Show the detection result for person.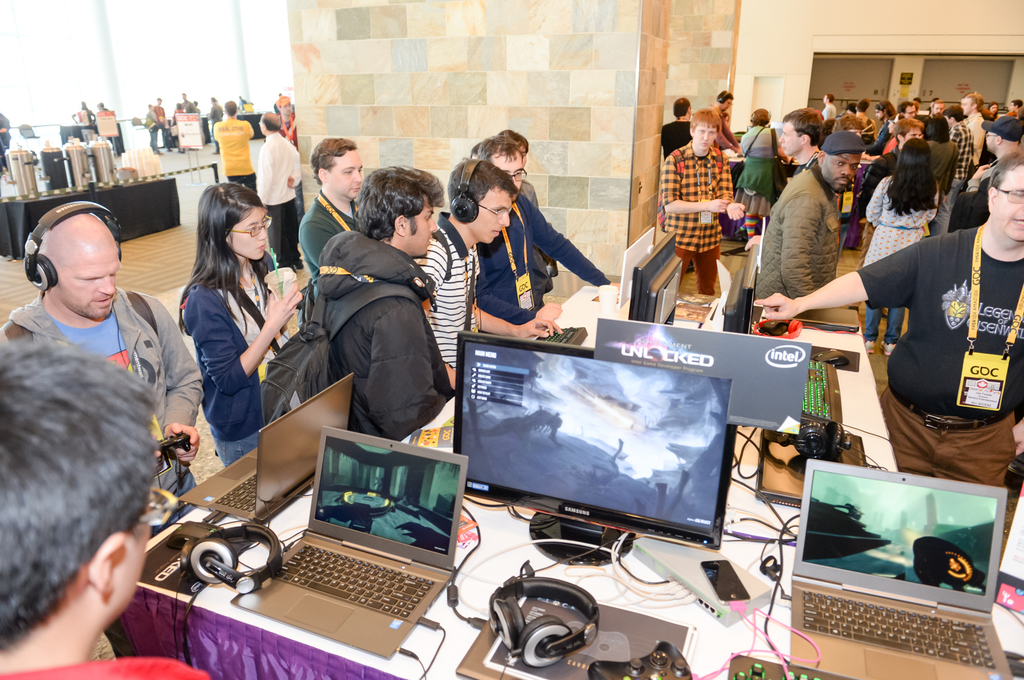
865 143 942 356.
